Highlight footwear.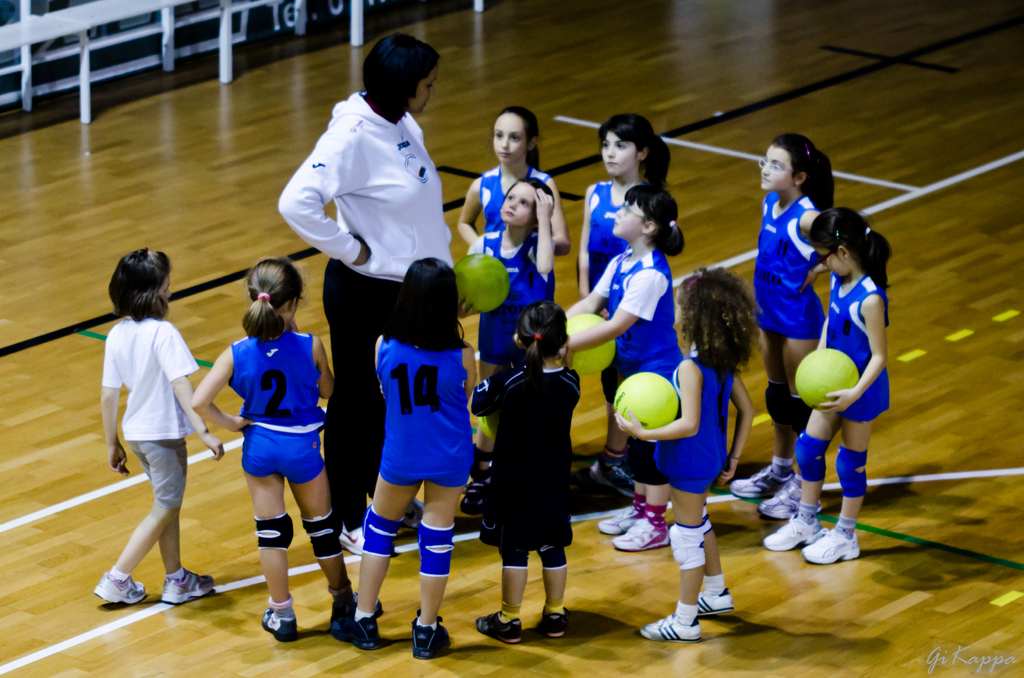
Highlighted region: rect(609, 510, 670, 549).
